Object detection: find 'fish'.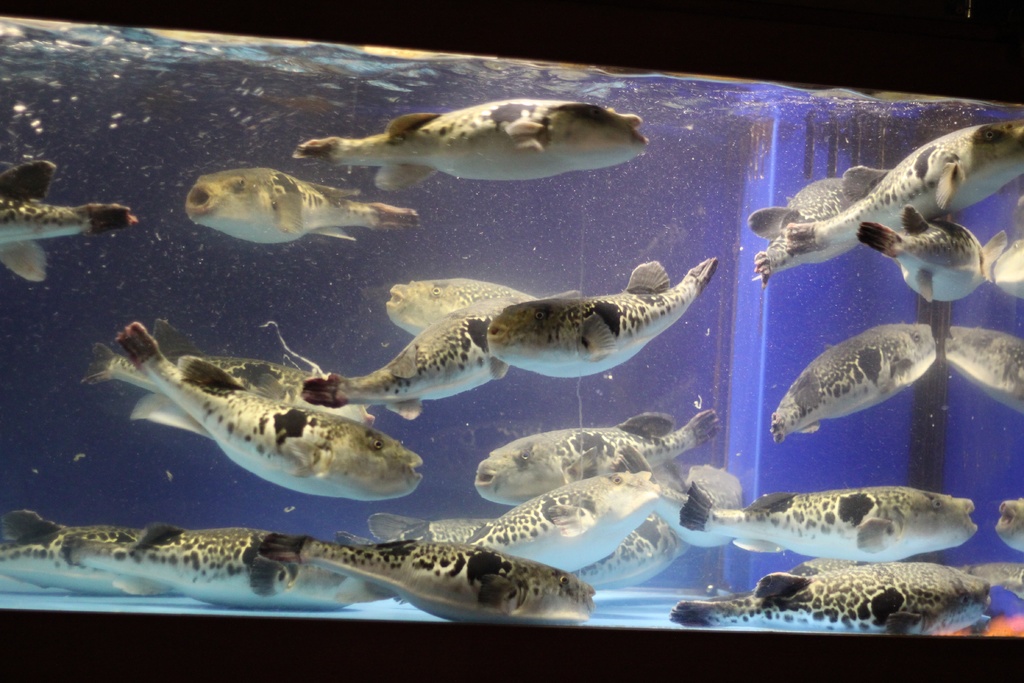
<box>180,165,419,240</box>.
